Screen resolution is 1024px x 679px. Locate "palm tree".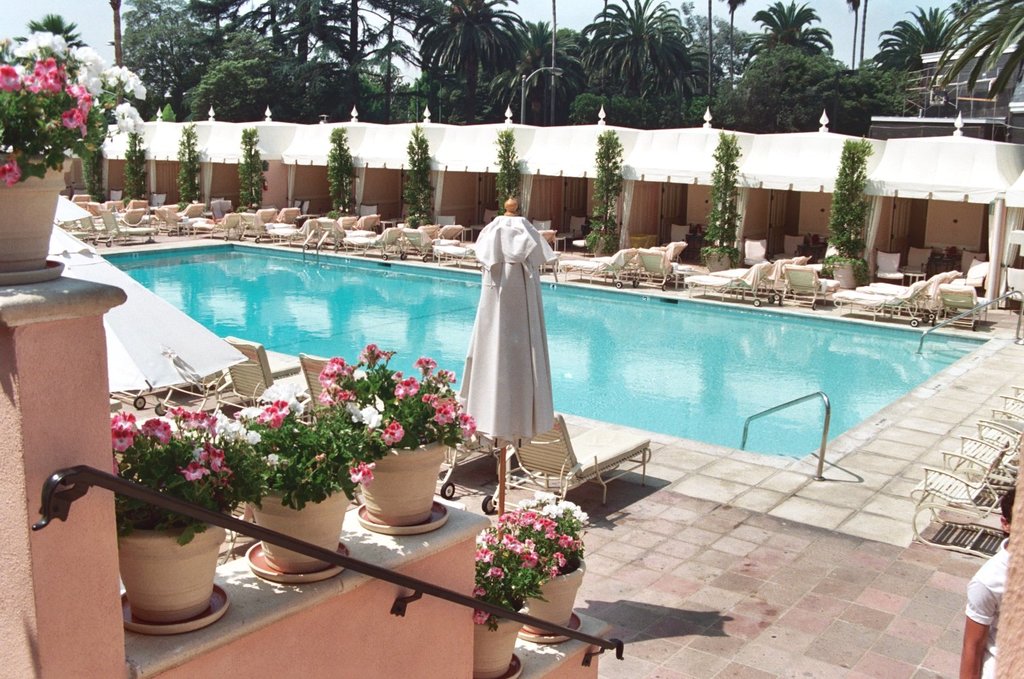
x1=267 y1=0 x2=353 y2=84.
